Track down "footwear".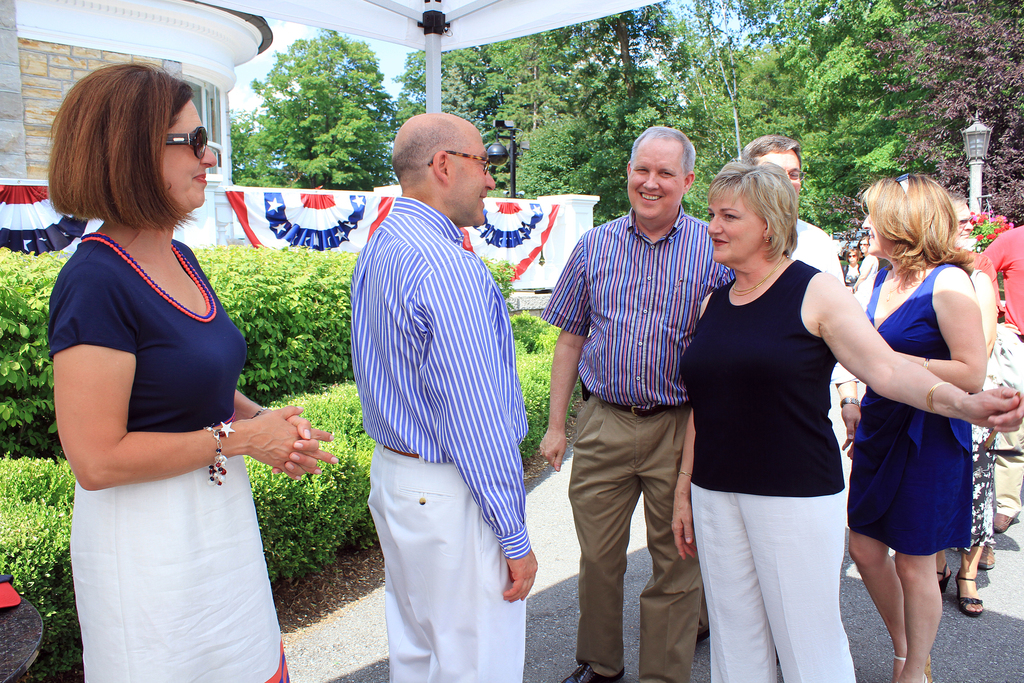
Tracked to Rect(959, 567, 977, 614).
